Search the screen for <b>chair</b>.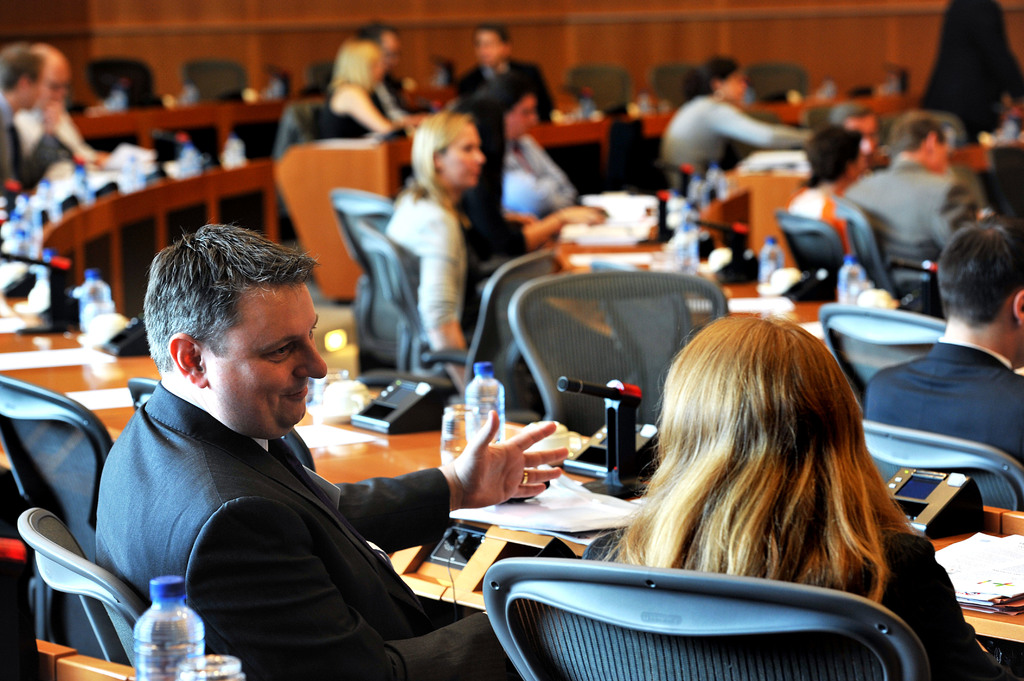
Found at (left=328, top=188, right=447, bottom=383).
